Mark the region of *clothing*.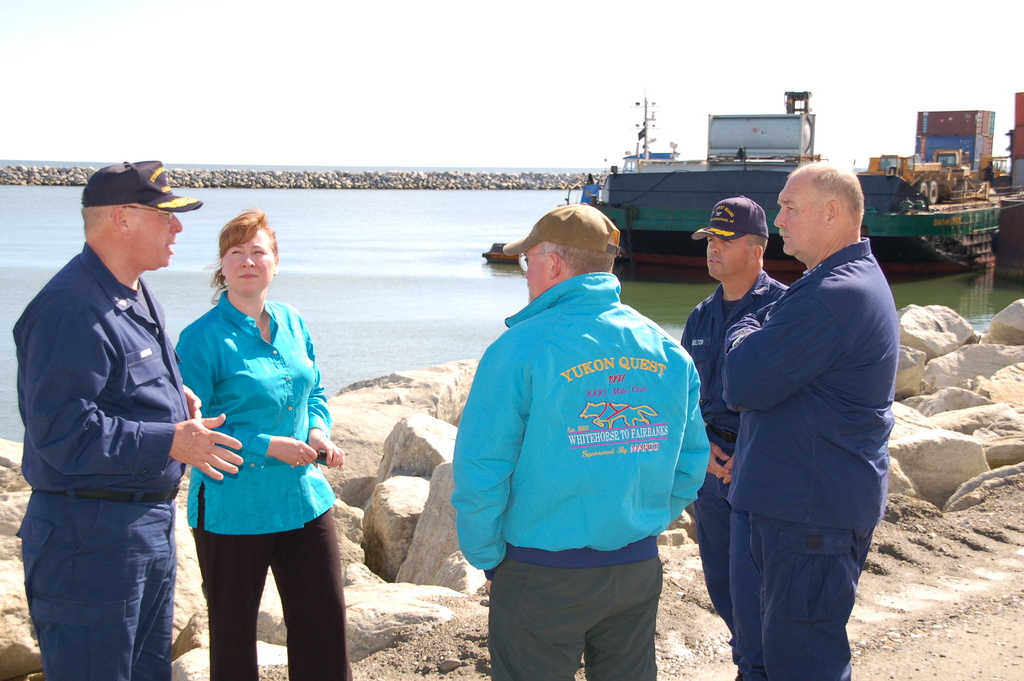
Region: BBox(12, 240, 195, 680).
